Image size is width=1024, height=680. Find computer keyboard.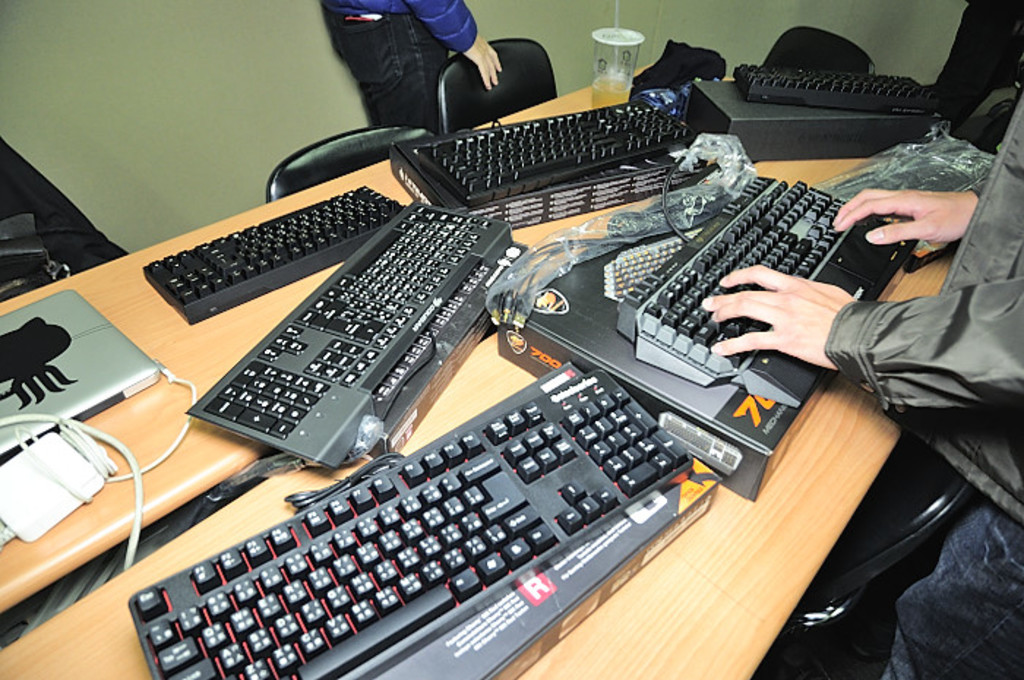
BBox(138, 181, 410, 323).
